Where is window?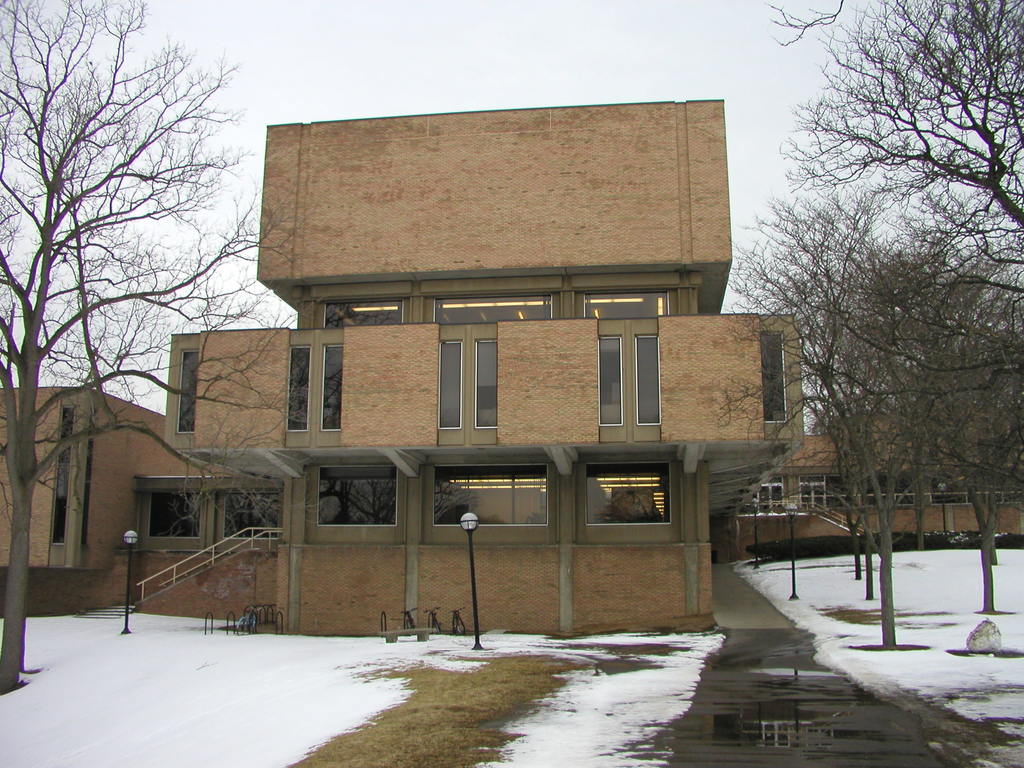
579 291 672 315.
